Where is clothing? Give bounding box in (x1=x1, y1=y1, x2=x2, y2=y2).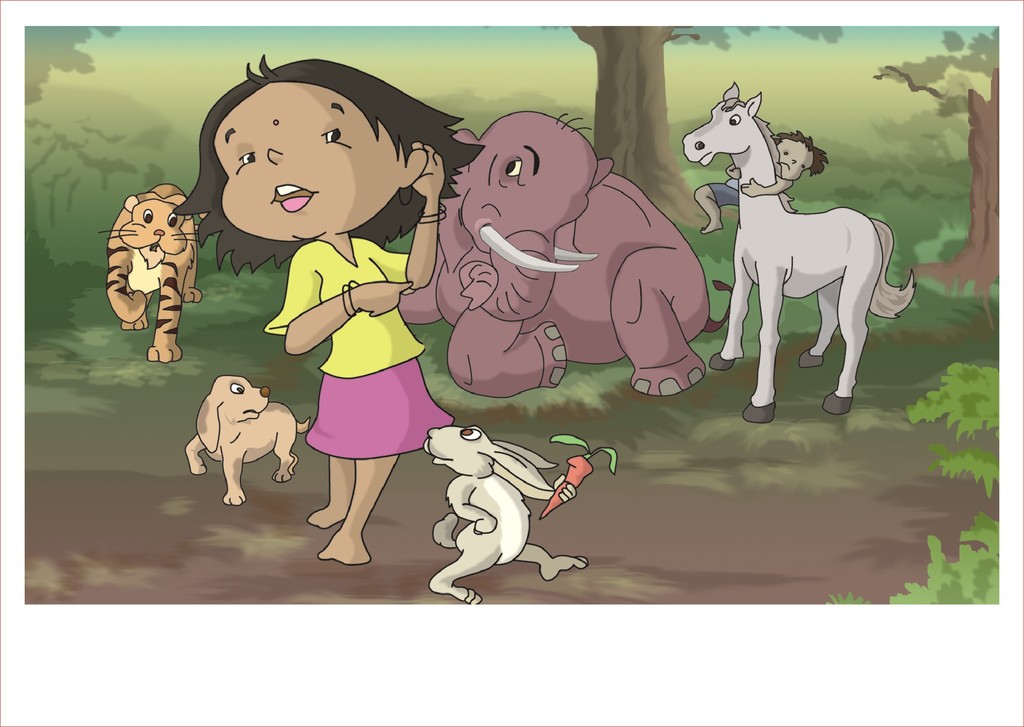
(x1=705, y1=176, x2=740, y2=207).
